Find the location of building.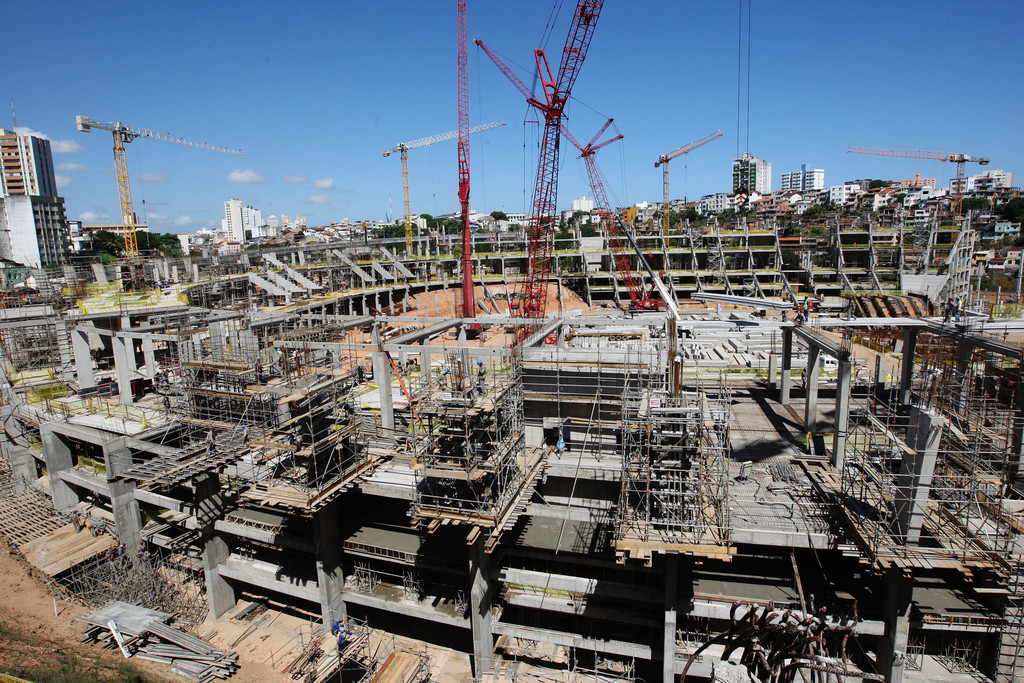
Location: x1=737 y1=159 x2=766 y2=202.
